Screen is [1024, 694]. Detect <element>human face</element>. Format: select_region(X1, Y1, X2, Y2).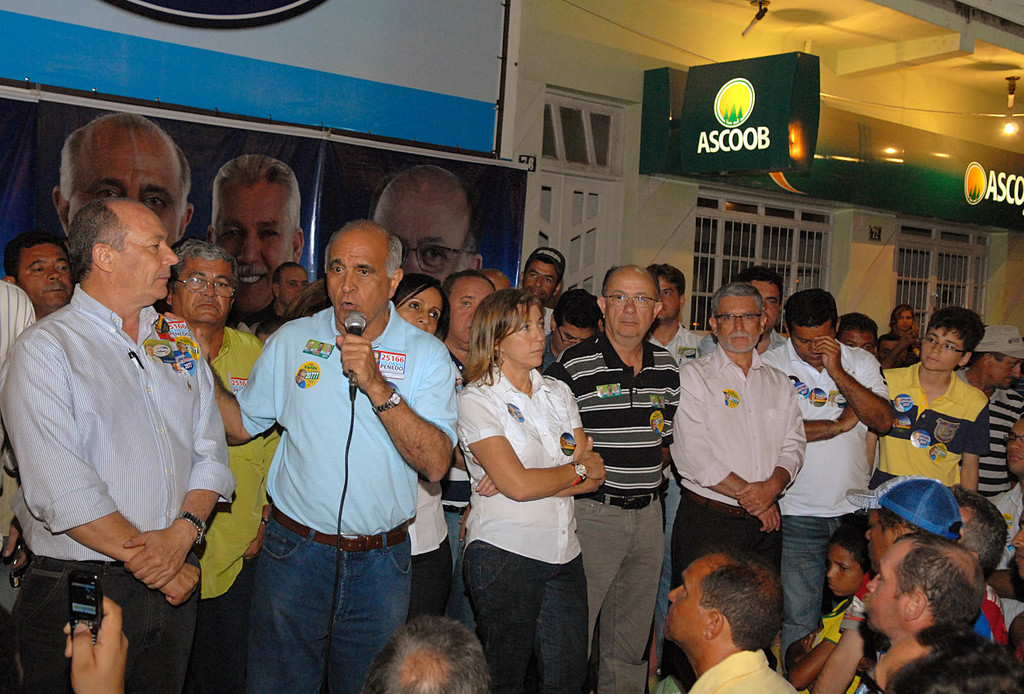
select_region(866, 546, 905, 632).
